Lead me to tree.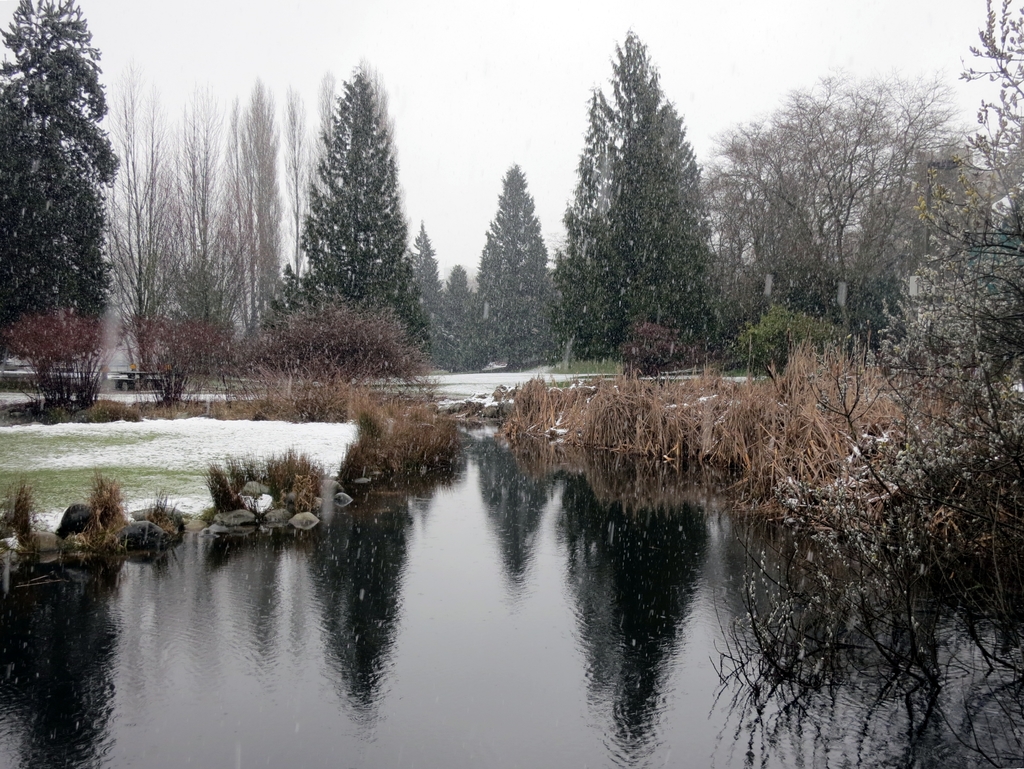
Lead to (x1=240, y1=79, x2=285, y2=317).
